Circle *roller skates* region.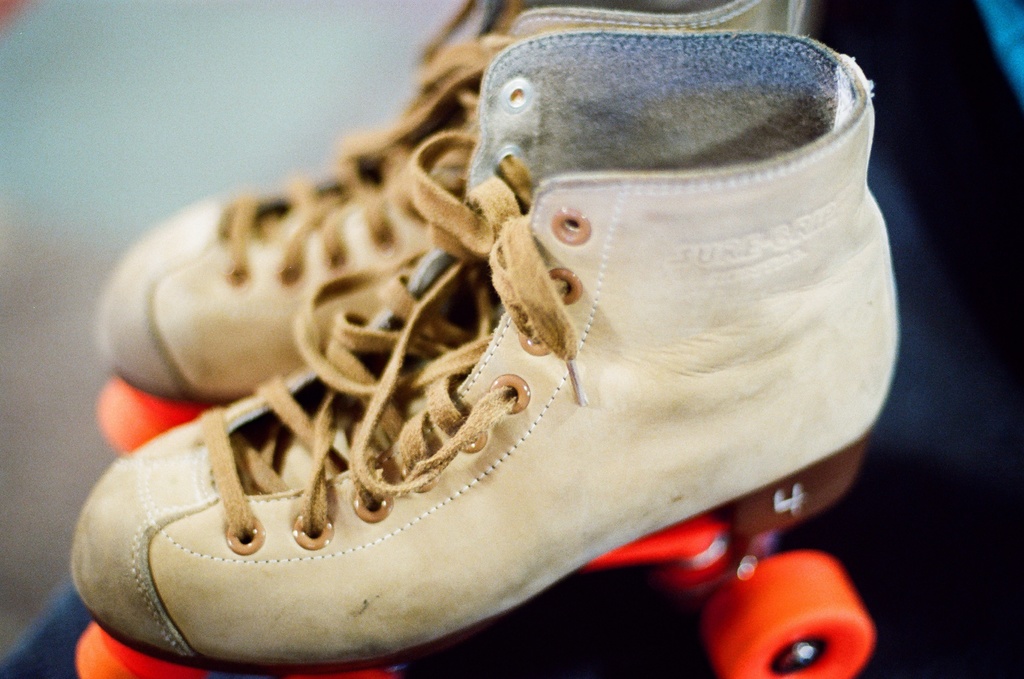
Region: select_region(94, 0, 825, 454).
